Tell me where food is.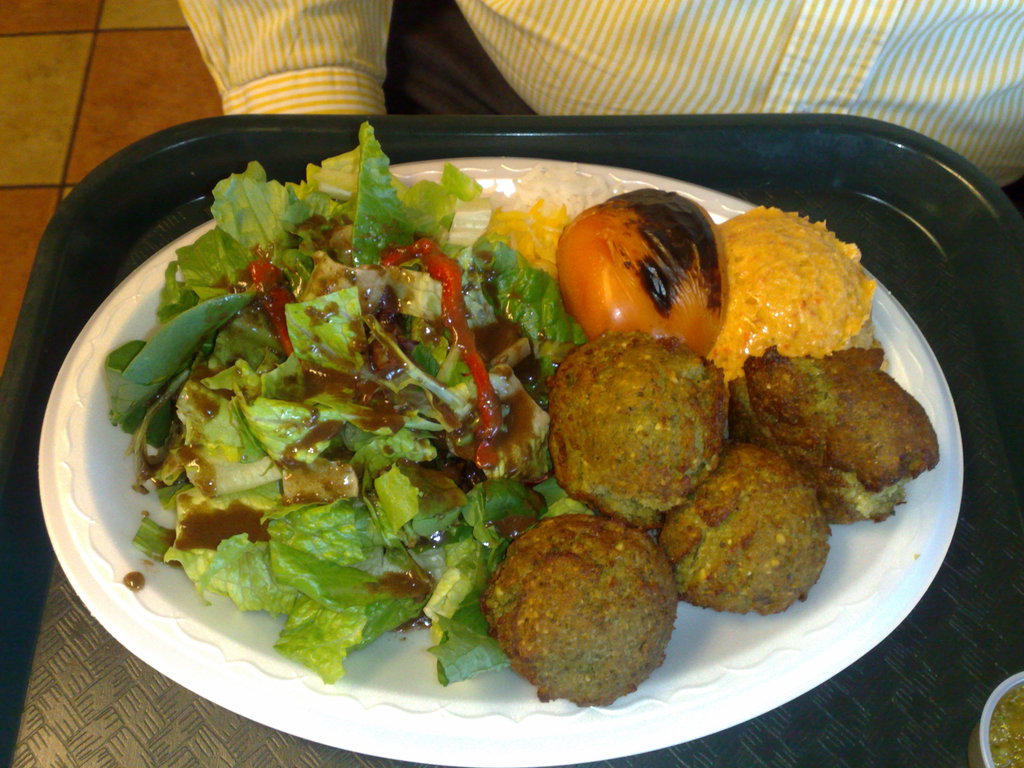
food is at (657,442,834,617).
